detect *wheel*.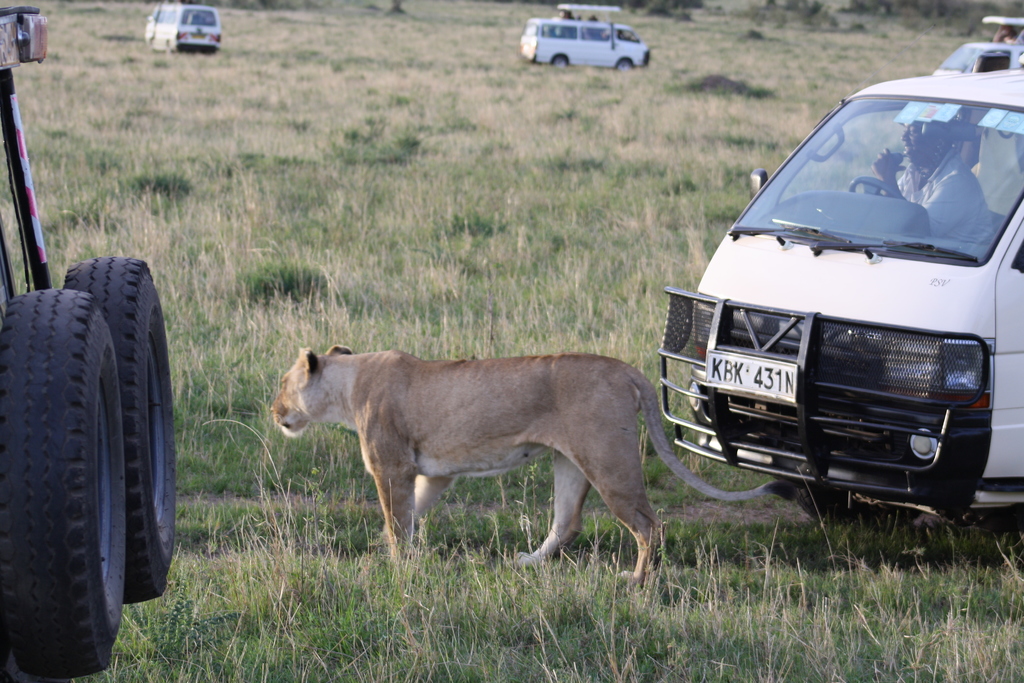
Detected at 61,255,173,605.
